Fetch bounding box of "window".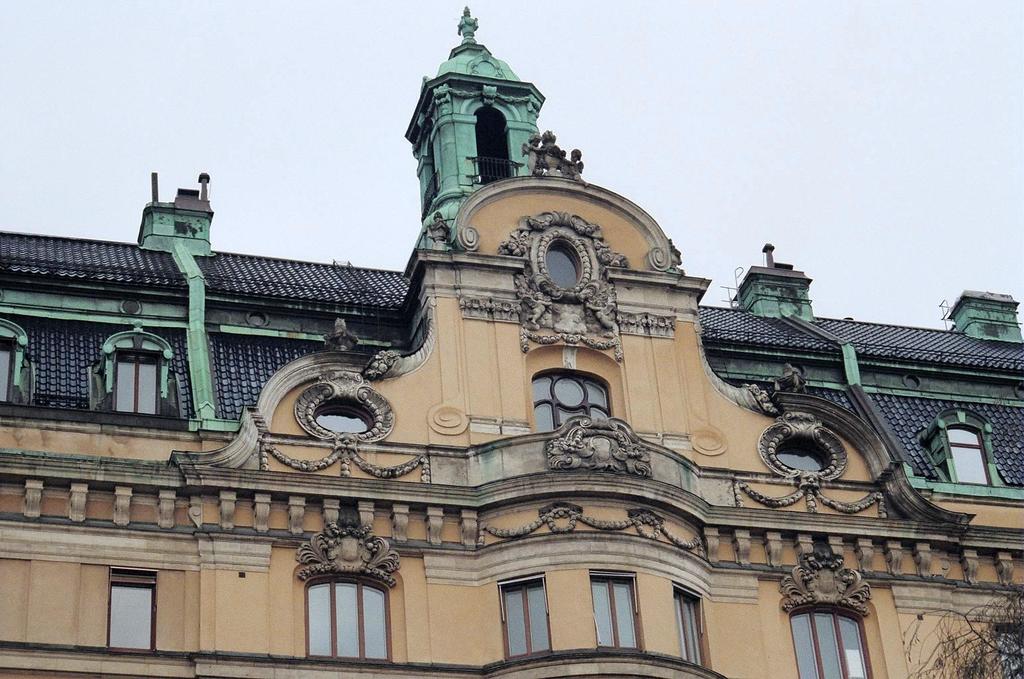
Bbox: (x1=936, y1=426, x2=1001, y2=502).
